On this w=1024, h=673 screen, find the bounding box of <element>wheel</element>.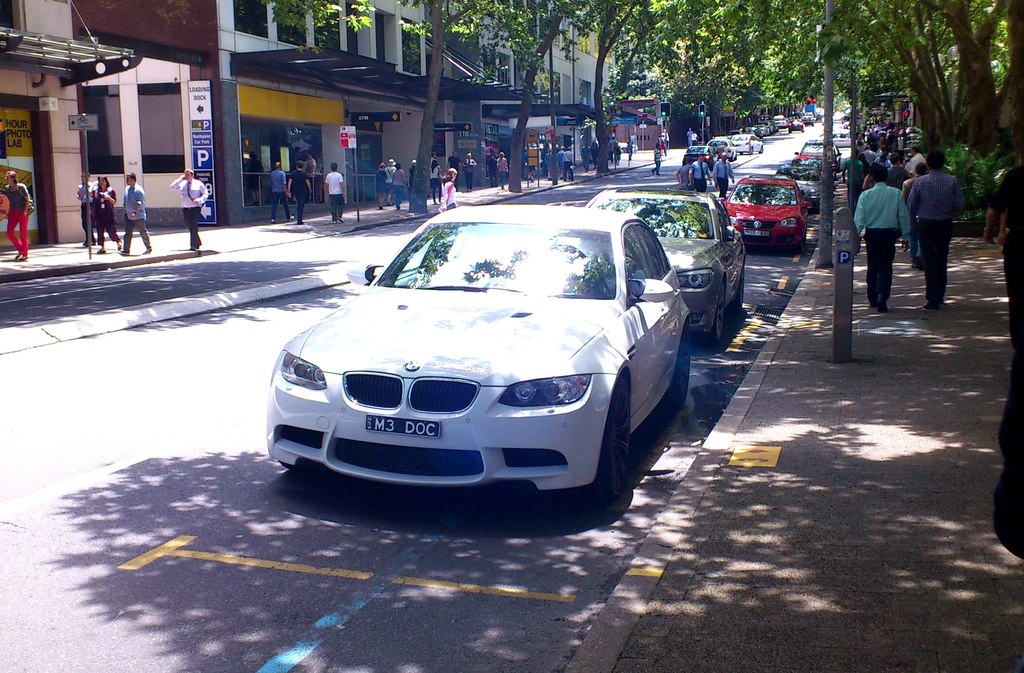
Bounding box: 703, 286, 724, 346.
